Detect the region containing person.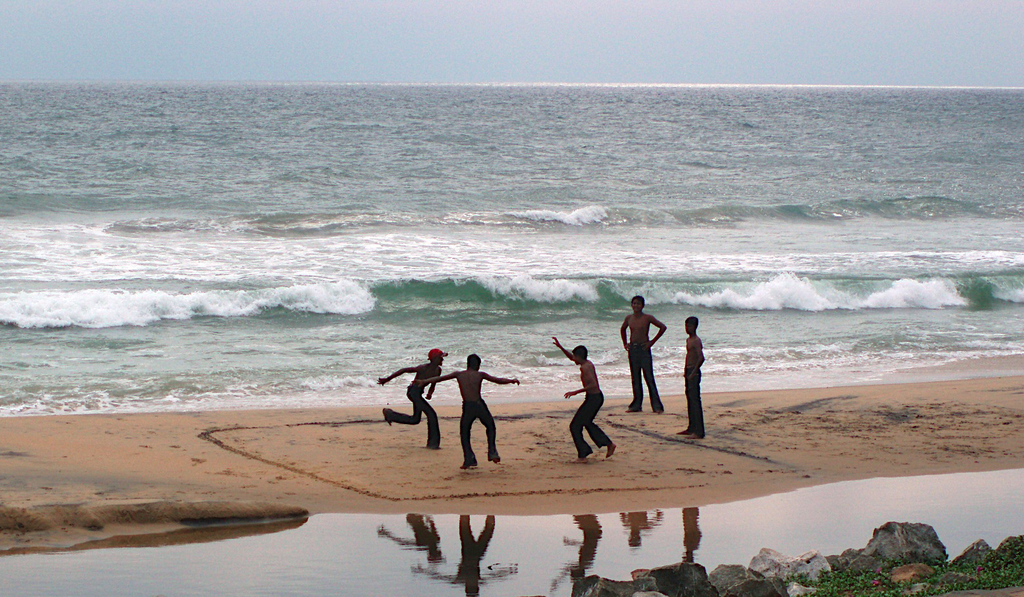
<box>552,330,620,466</box>.
